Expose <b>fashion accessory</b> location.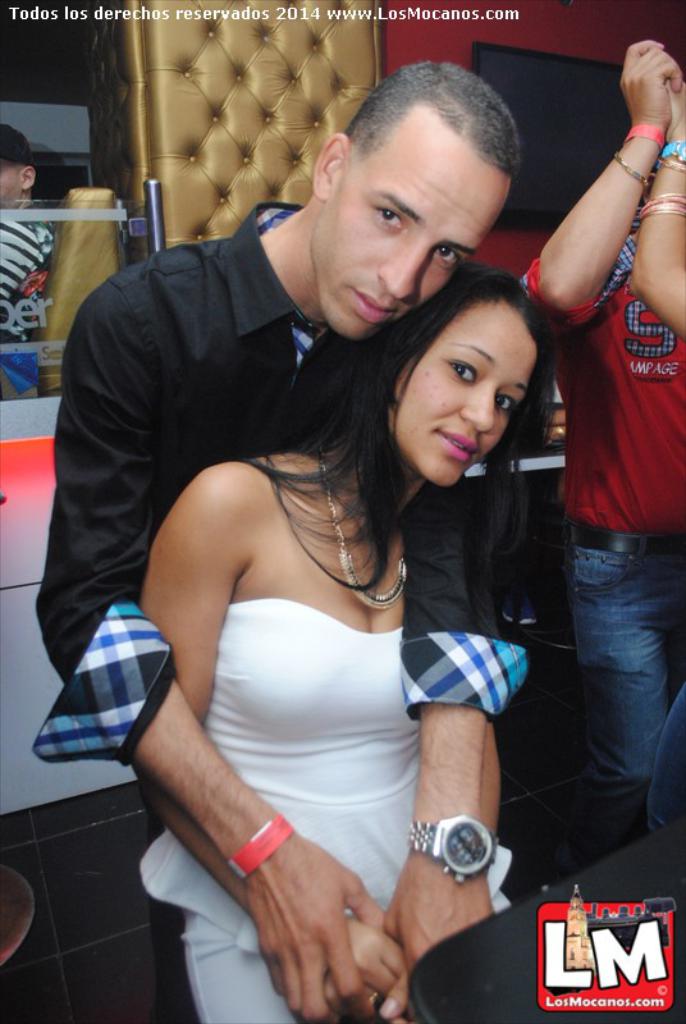
Exposed at box(407, 813, 498, 890).
